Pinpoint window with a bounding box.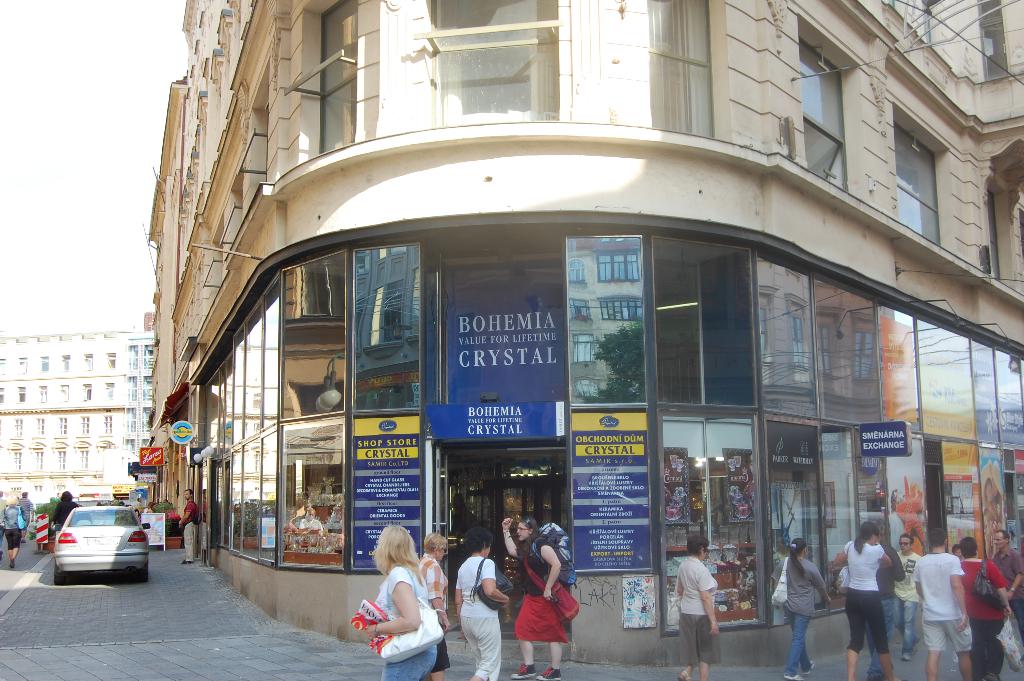
34:417:45:438.
